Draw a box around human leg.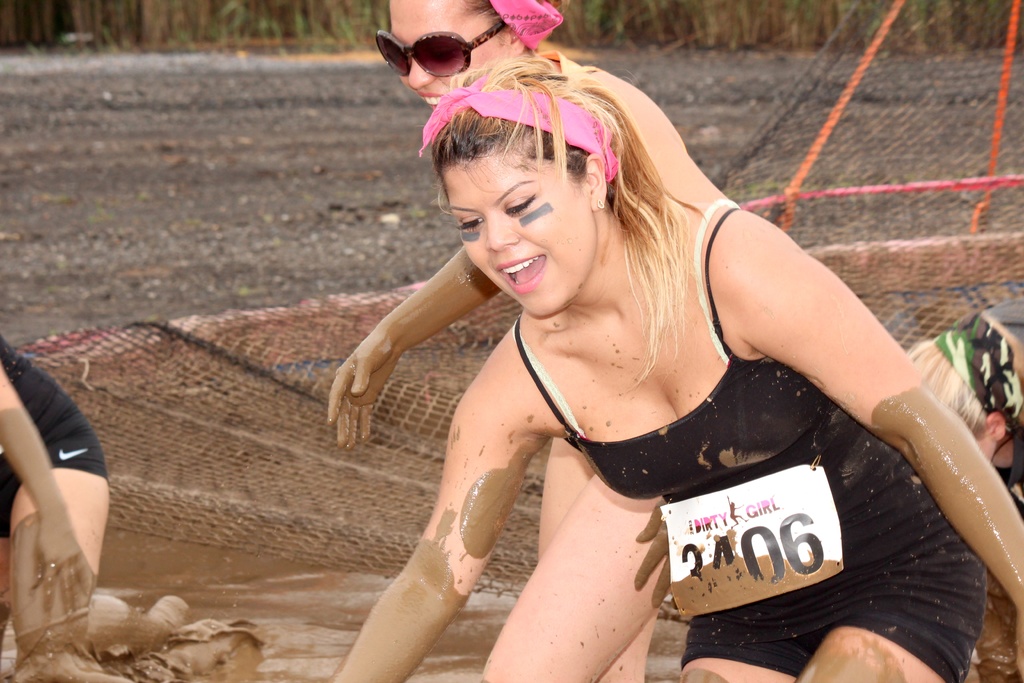
[left=543, top=434, right=660, bottom=677].
